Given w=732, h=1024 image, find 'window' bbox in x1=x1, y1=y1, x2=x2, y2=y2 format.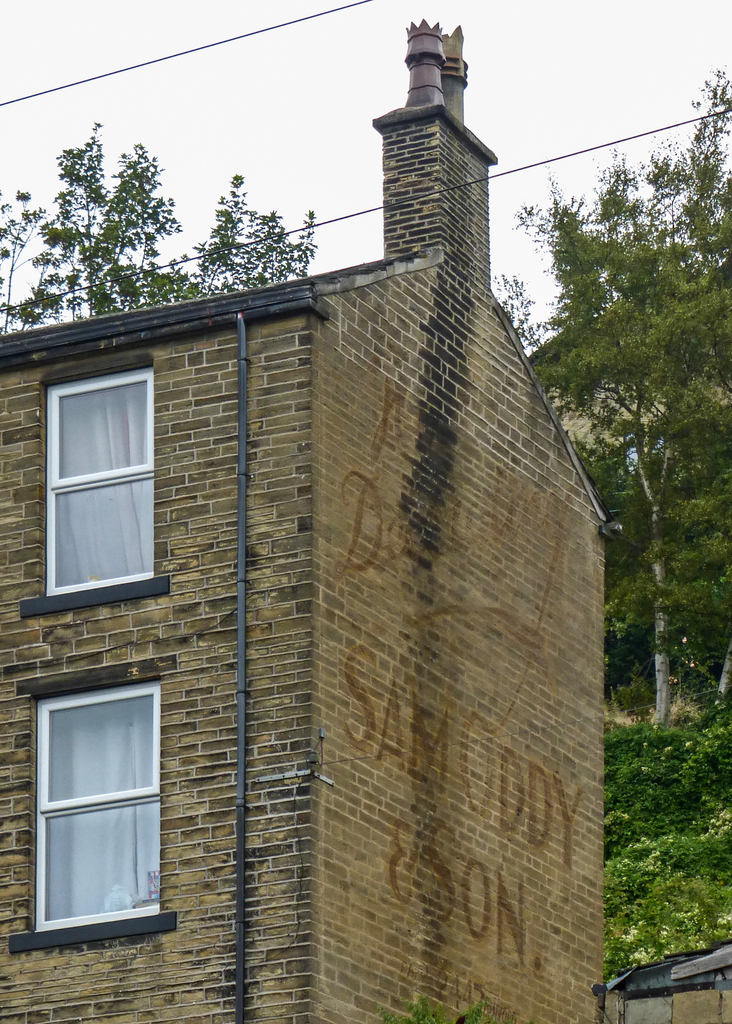
x1=22, y1=652, x2=172, y2=957.
